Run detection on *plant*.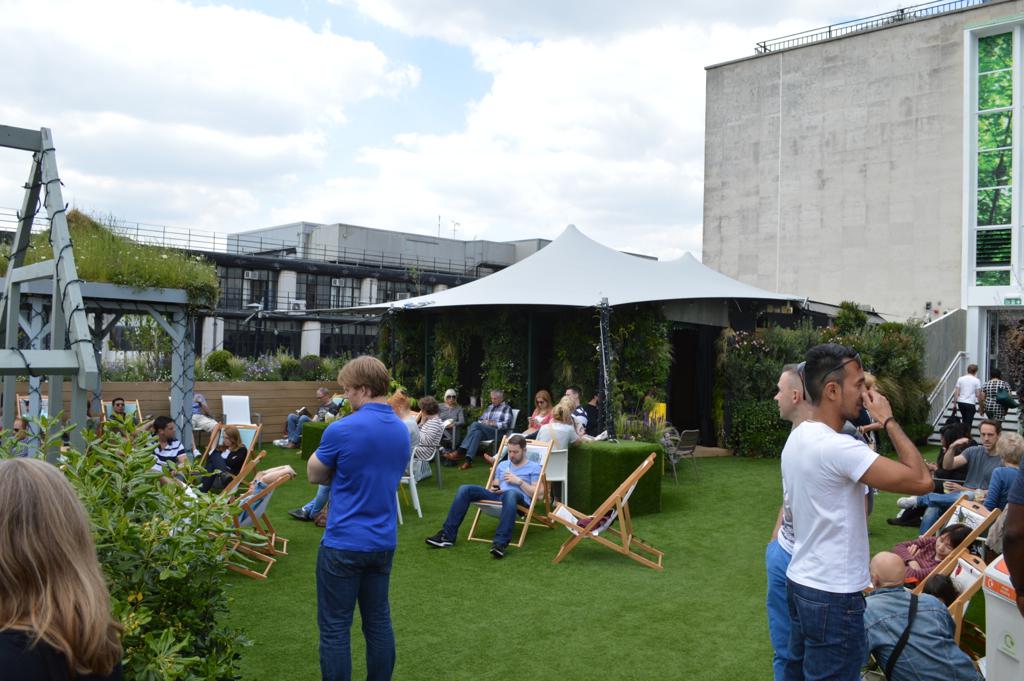
Result: x1=97 y1=312 x2=172 y2=382.
